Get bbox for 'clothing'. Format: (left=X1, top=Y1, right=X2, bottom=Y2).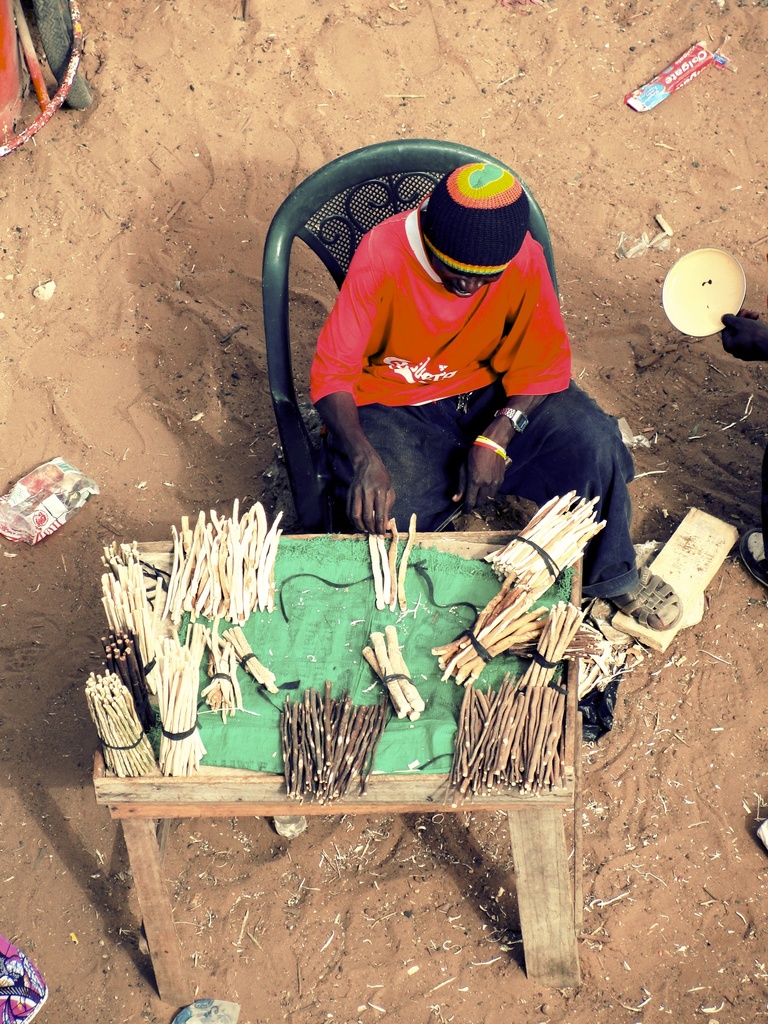
(left=269, top=148, right=596, bottom=525).
